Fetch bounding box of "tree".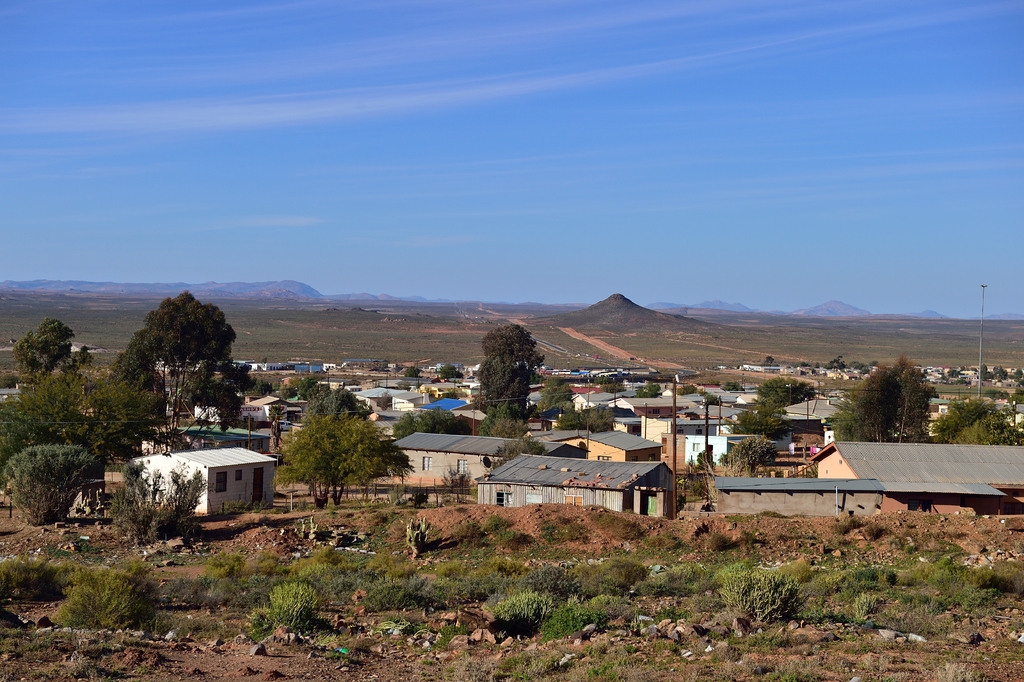
Bbox: crop(439, 361, 464, 381).
